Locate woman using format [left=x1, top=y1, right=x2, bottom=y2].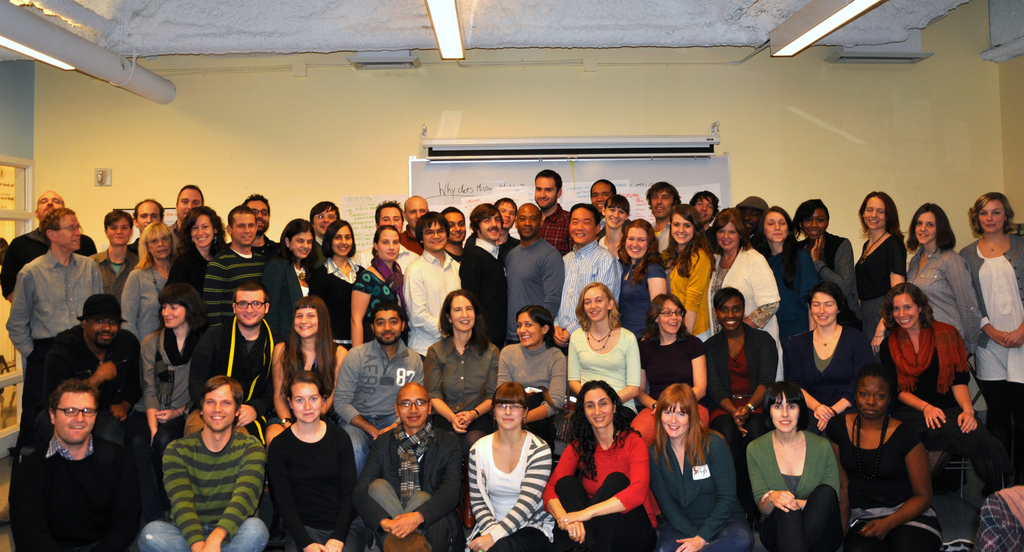
[left=468, top=381, right=555, bottom=551].
